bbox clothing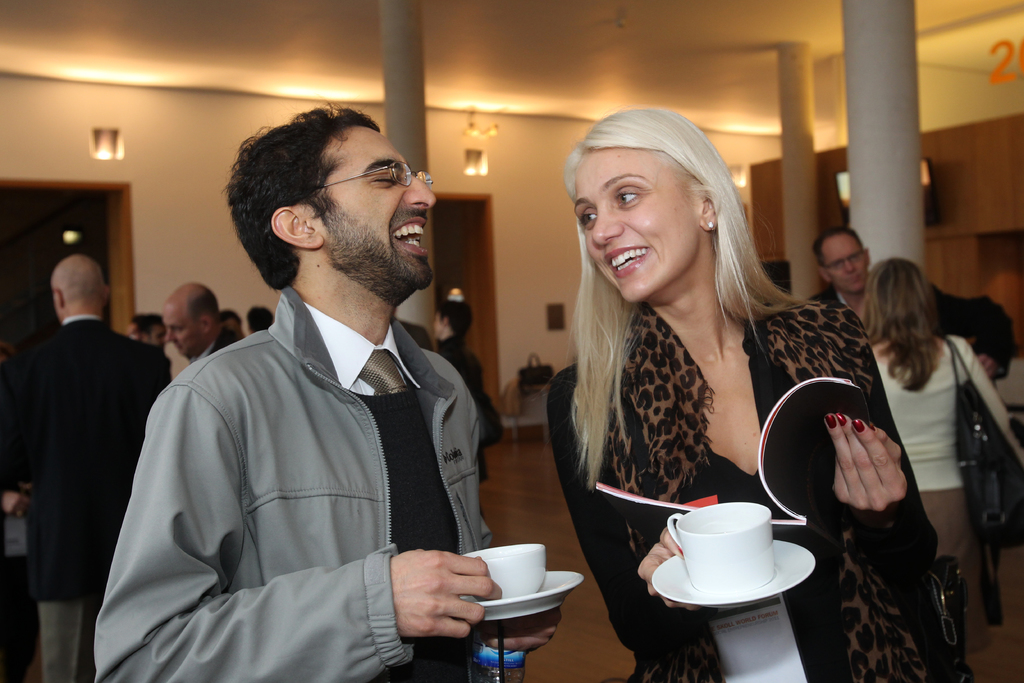
pyautogui.locateOnScreen(812, 288, 1015, 382)
